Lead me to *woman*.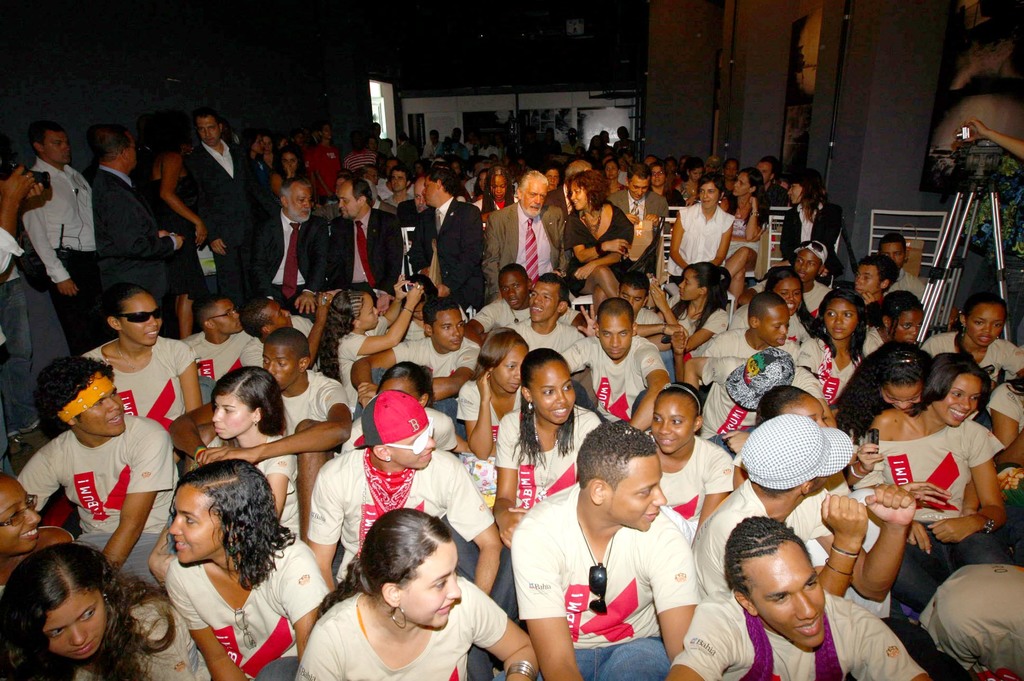
Lead to Rect(858, 351, 1016, 629).
